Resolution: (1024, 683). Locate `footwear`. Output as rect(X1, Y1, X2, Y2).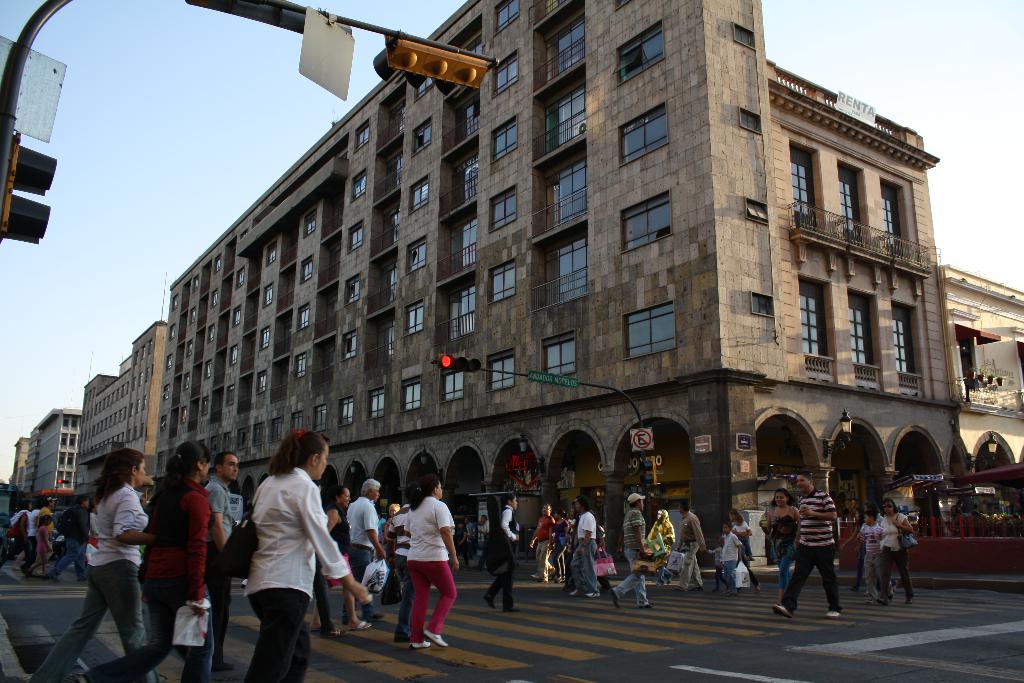
rect(876, 597, 888, 604).
